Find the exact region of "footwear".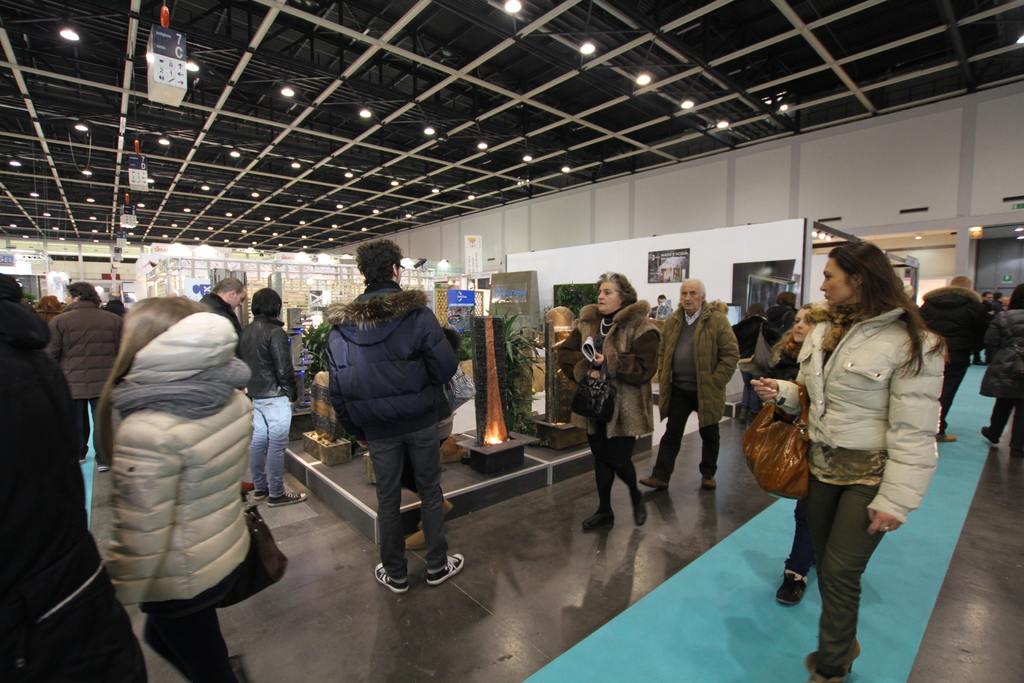
Exact region: (777,570,810,609).
